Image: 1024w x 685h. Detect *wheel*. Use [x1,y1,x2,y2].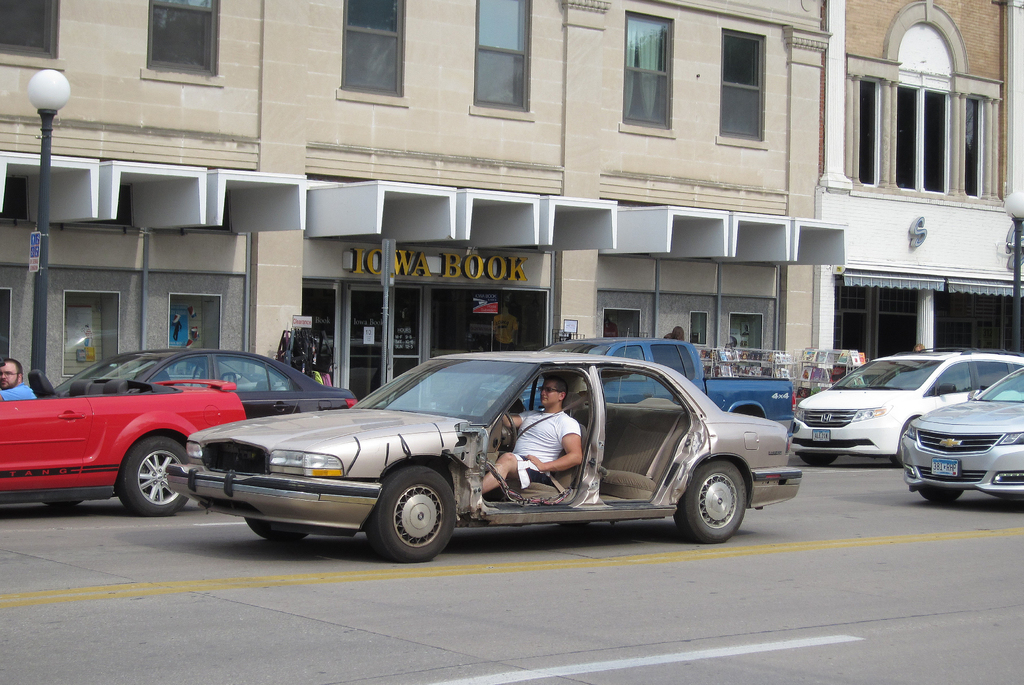
[116,434,189,516].
